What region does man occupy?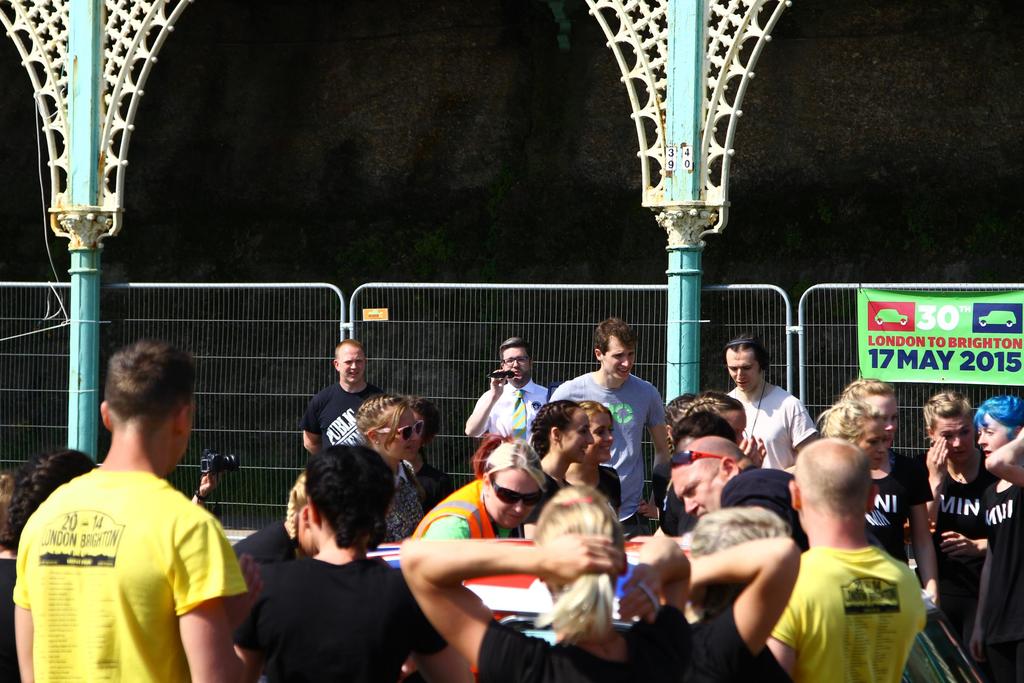
crop(722, 334, 820, 477).
